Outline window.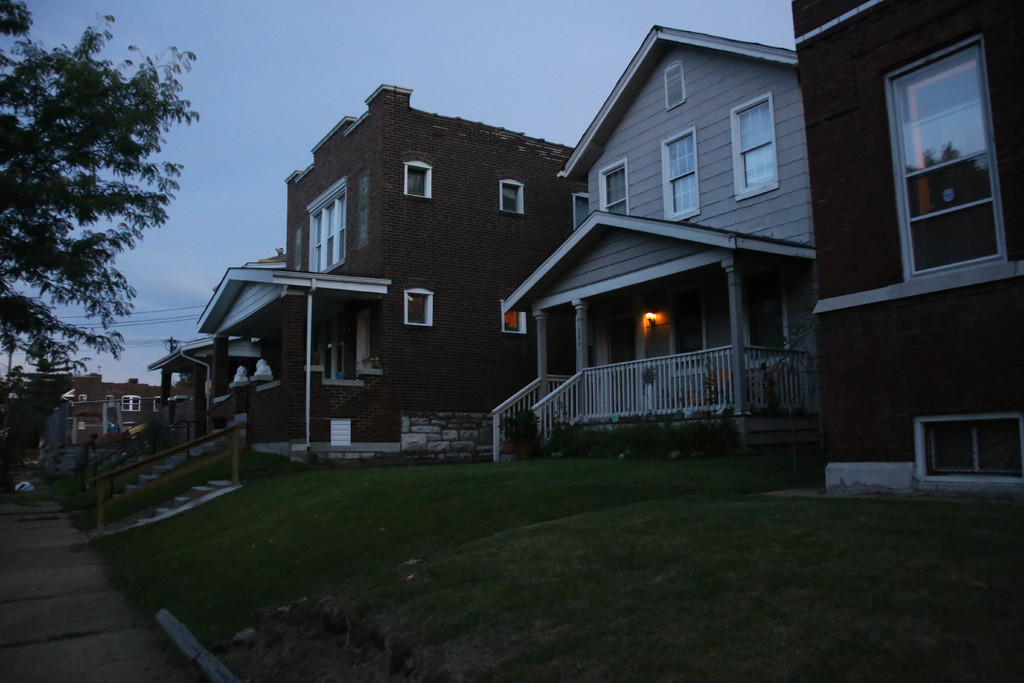
Outline: [401, 158, 429, 203].
